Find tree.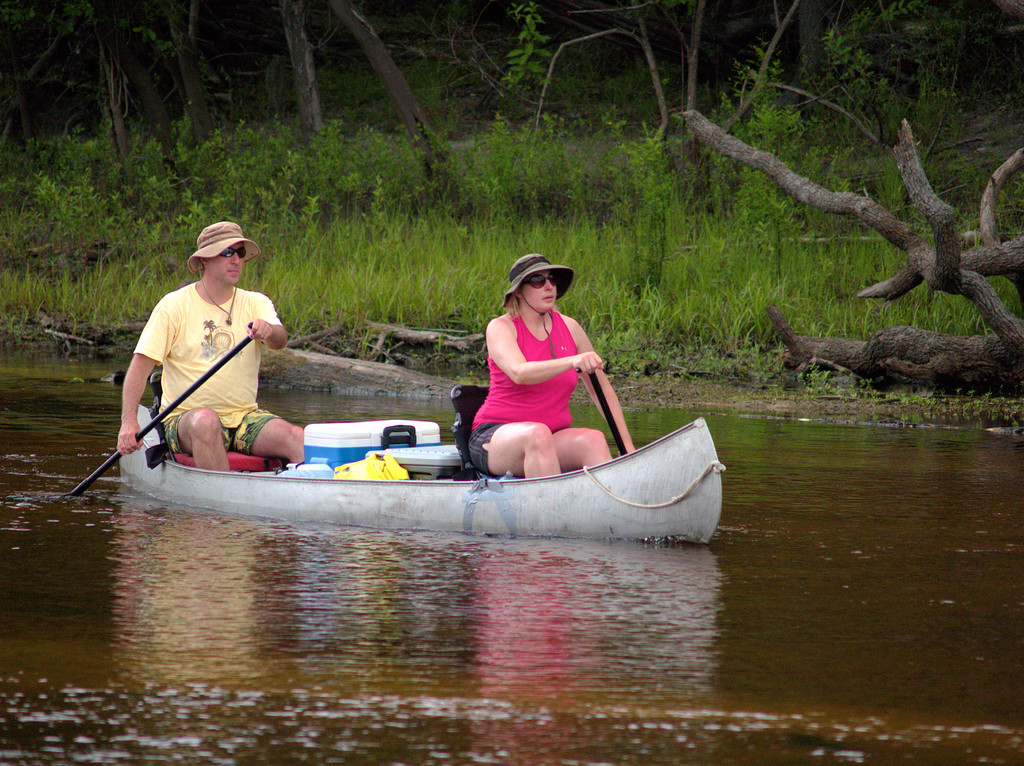
Rect(677, 61, 1007, 404).
